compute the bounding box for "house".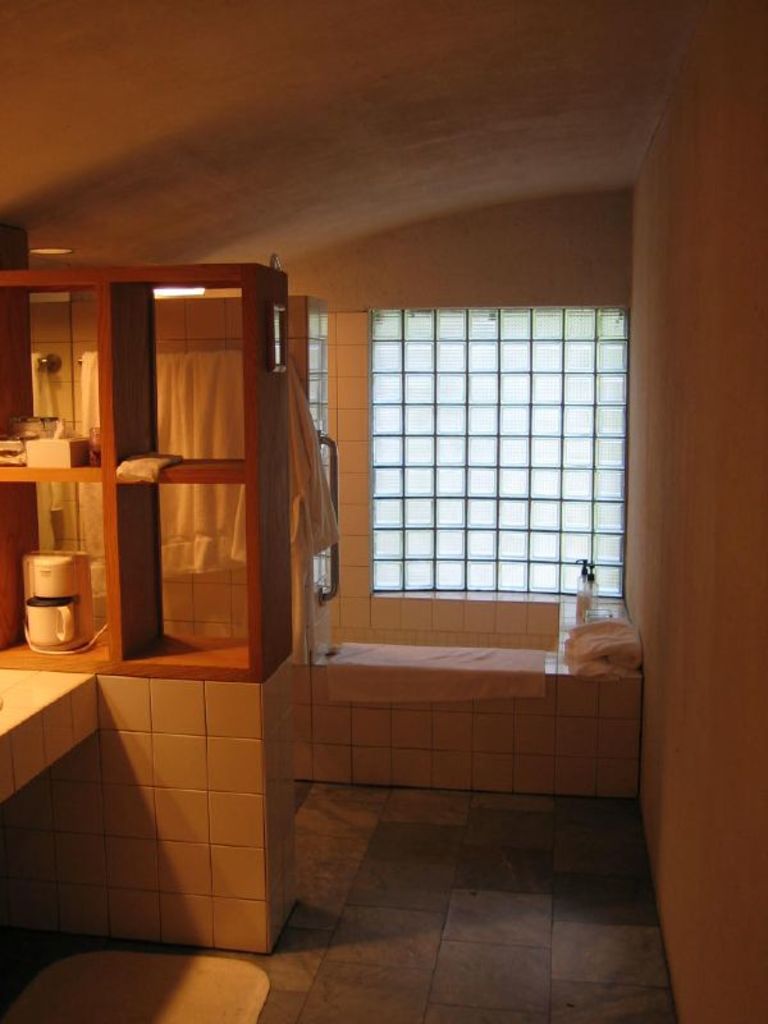
<box>0,0,767,1023</box>.
